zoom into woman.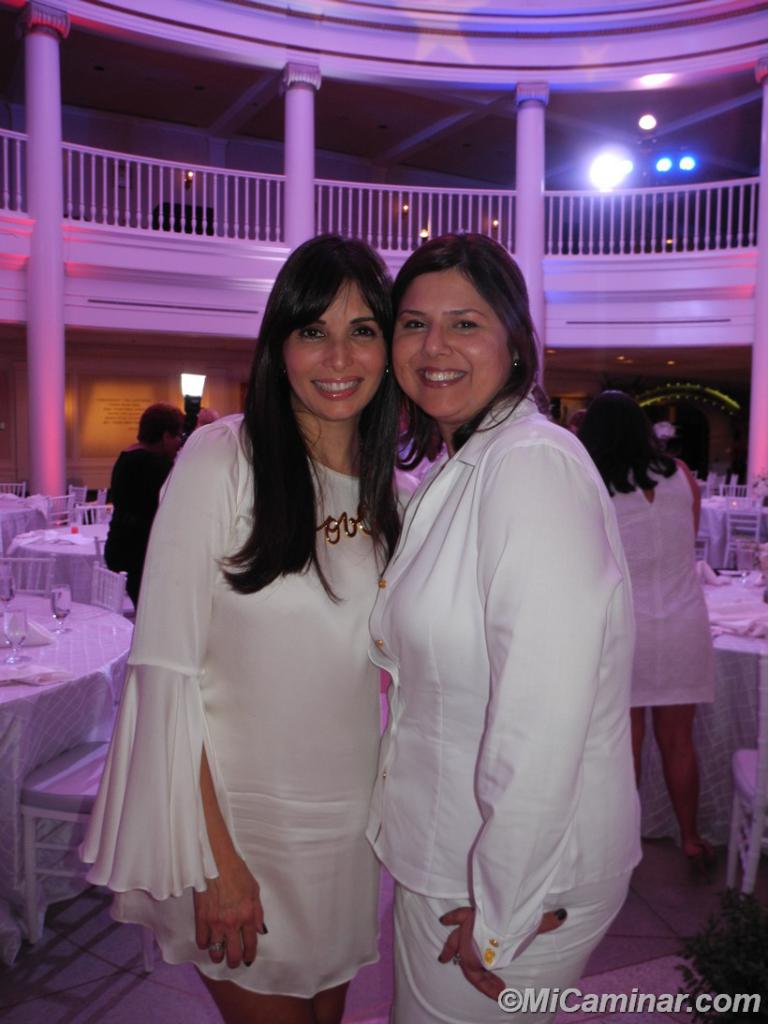
Zoom target: (106, 403, 210, 610).
